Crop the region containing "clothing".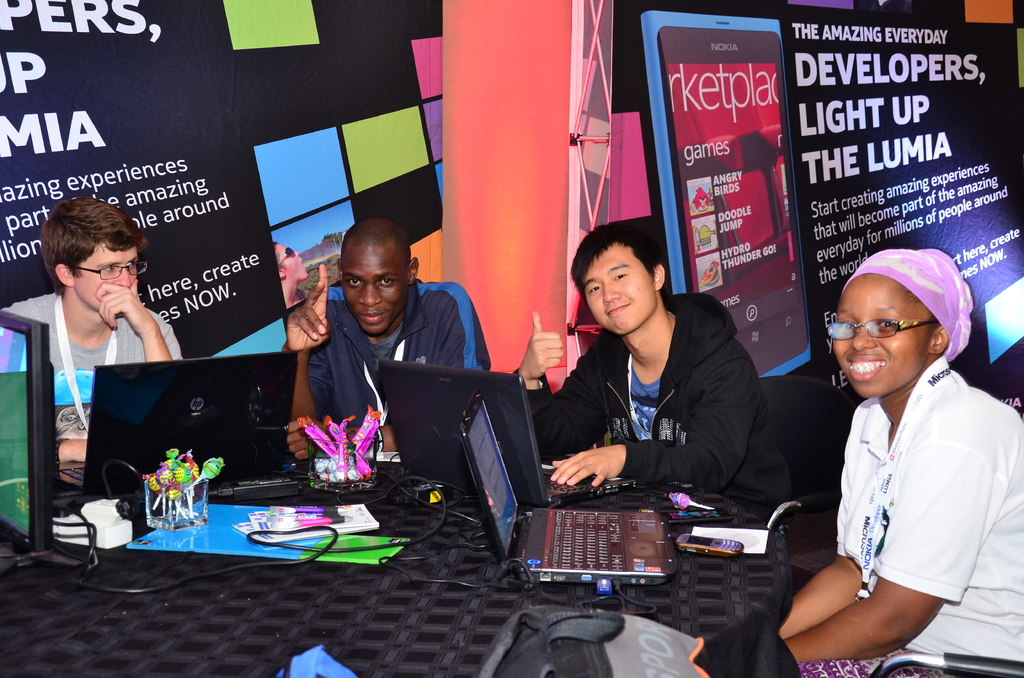
Crop region: select_region(0, 291, 182, 438).
